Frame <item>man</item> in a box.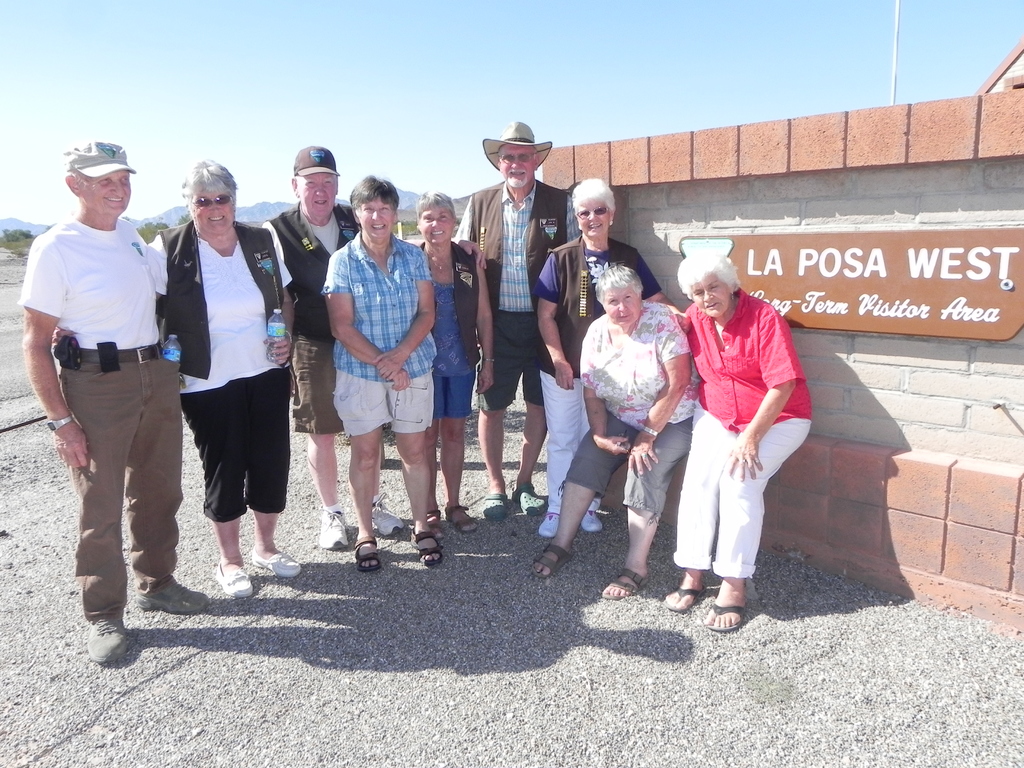
l=26, t=127, r=192, b=654.
